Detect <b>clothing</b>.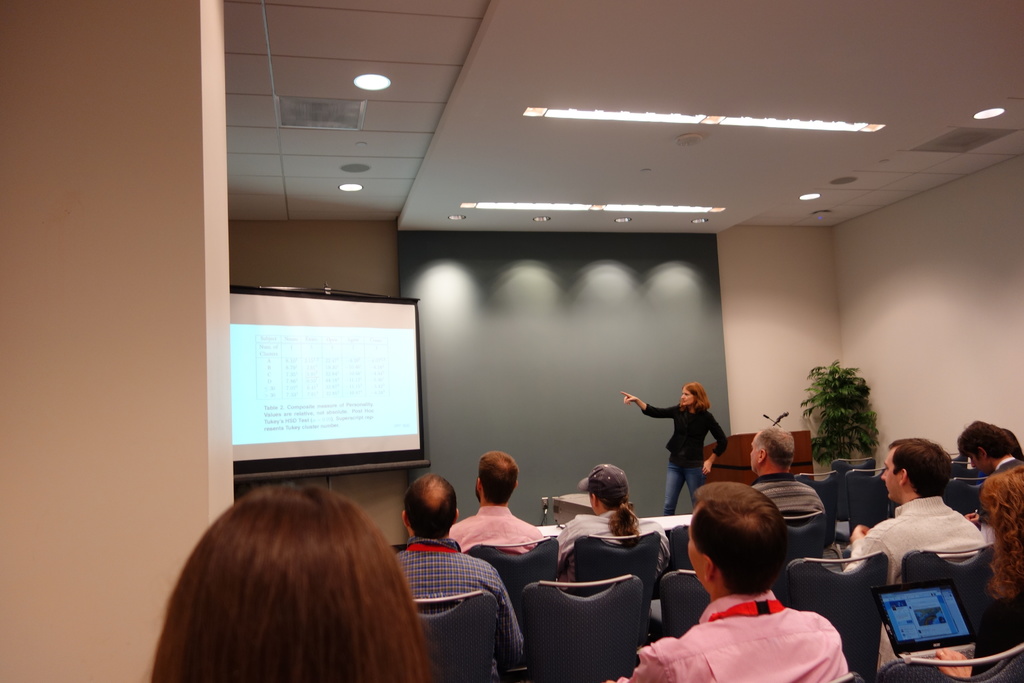
Detected at BBox(849, 490, 991, 666).
